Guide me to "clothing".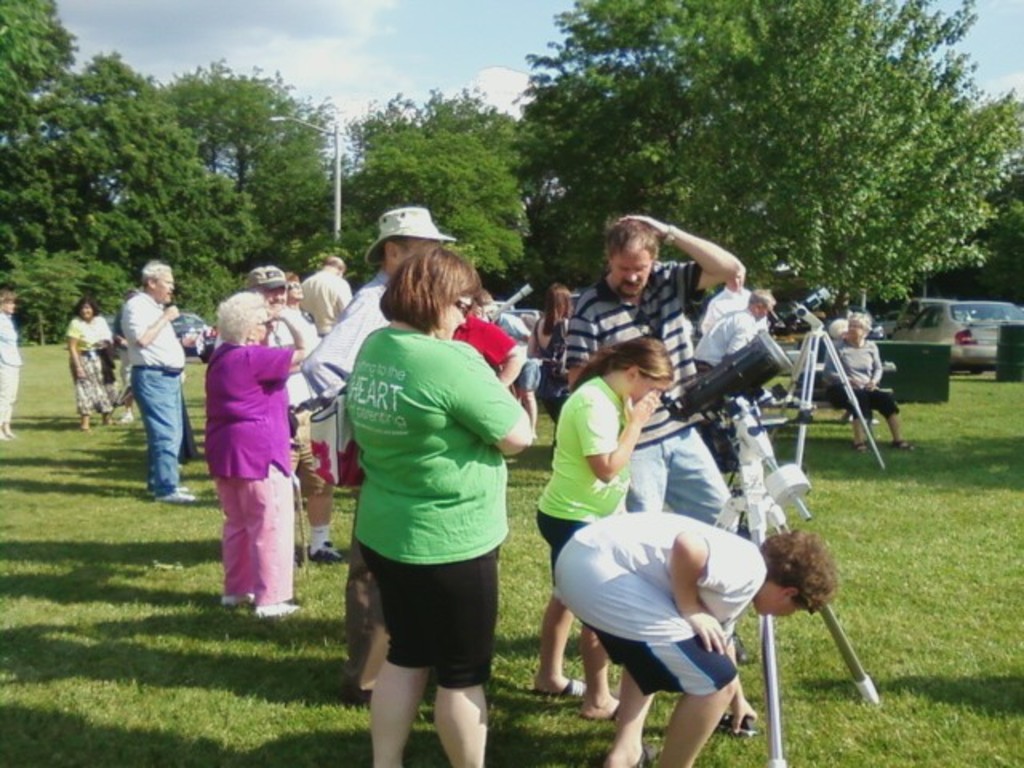
Guidance: x1=62, y1=312, x2=115, y2=421.
